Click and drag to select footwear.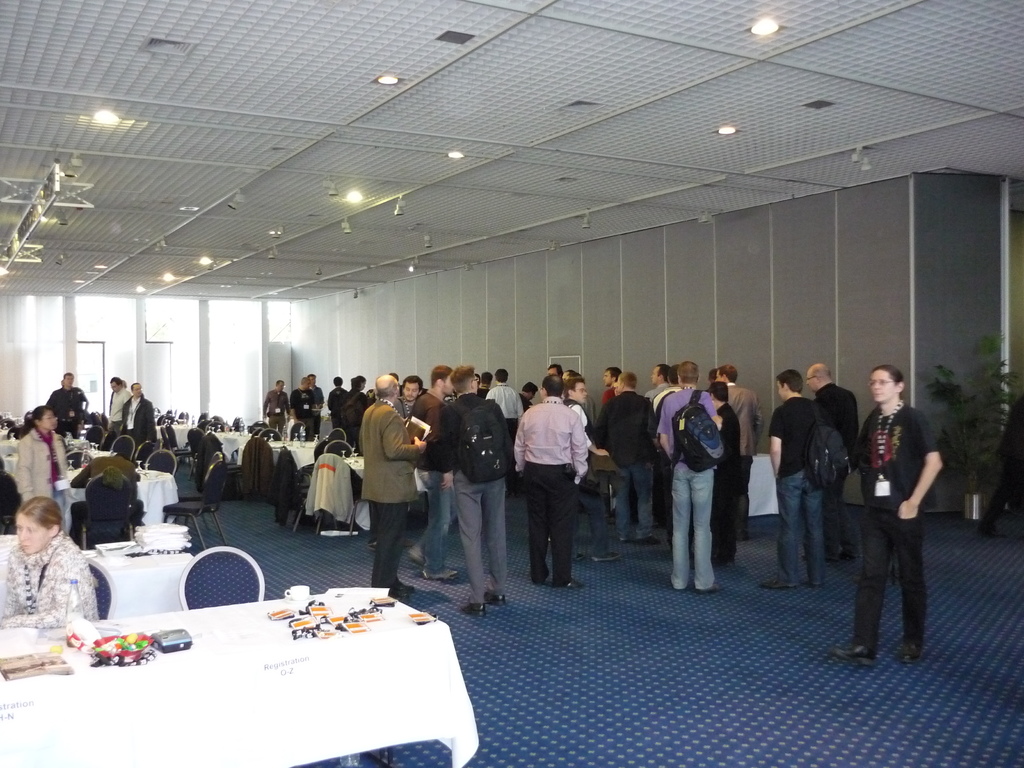
Selection: crop(829, 639, 877, 666).
